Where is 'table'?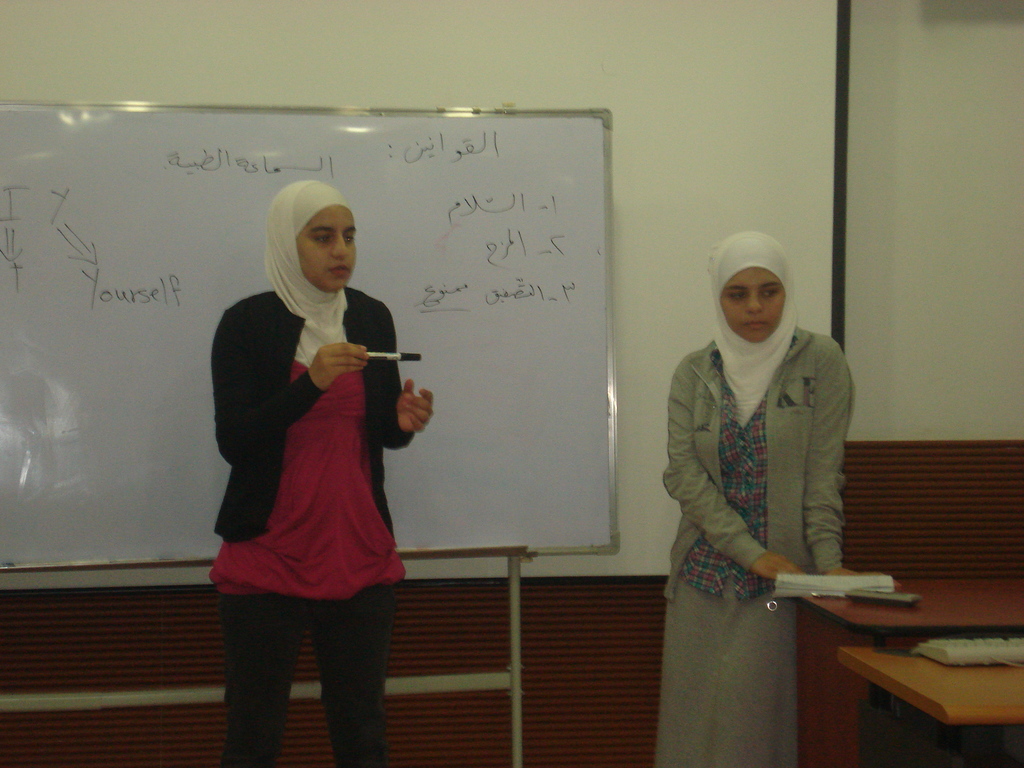
region(834, 657, 1023, 764).
